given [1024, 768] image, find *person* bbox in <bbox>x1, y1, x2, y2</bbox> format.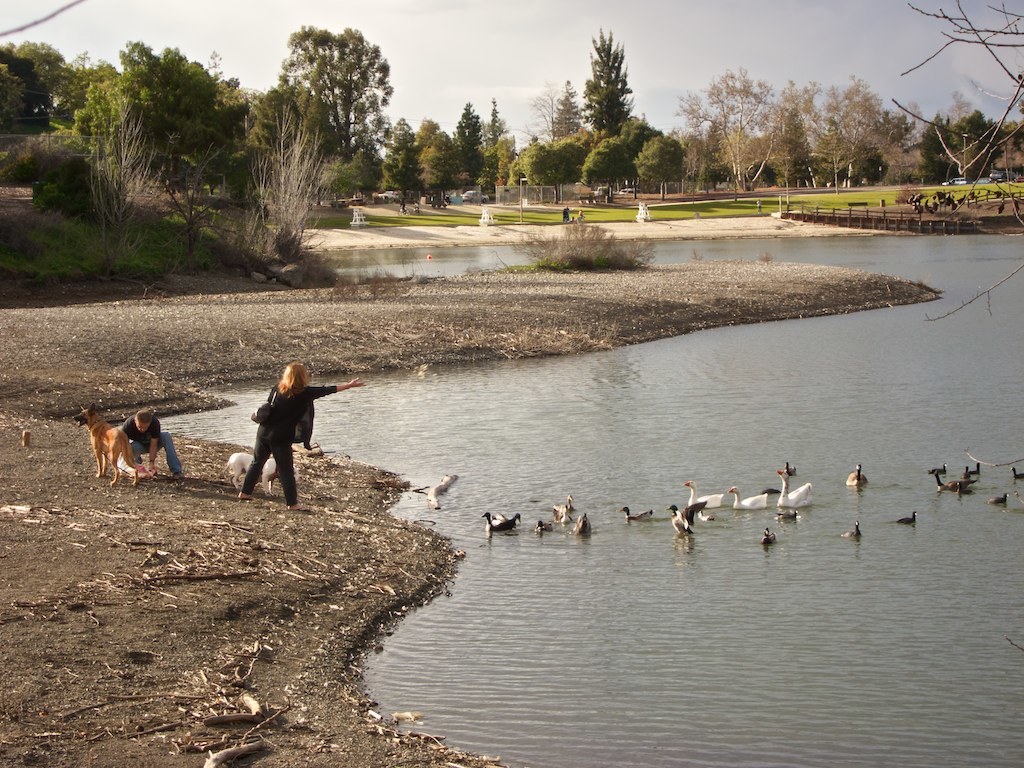
<bbox>567, 213, 580, 227</bbox>.
